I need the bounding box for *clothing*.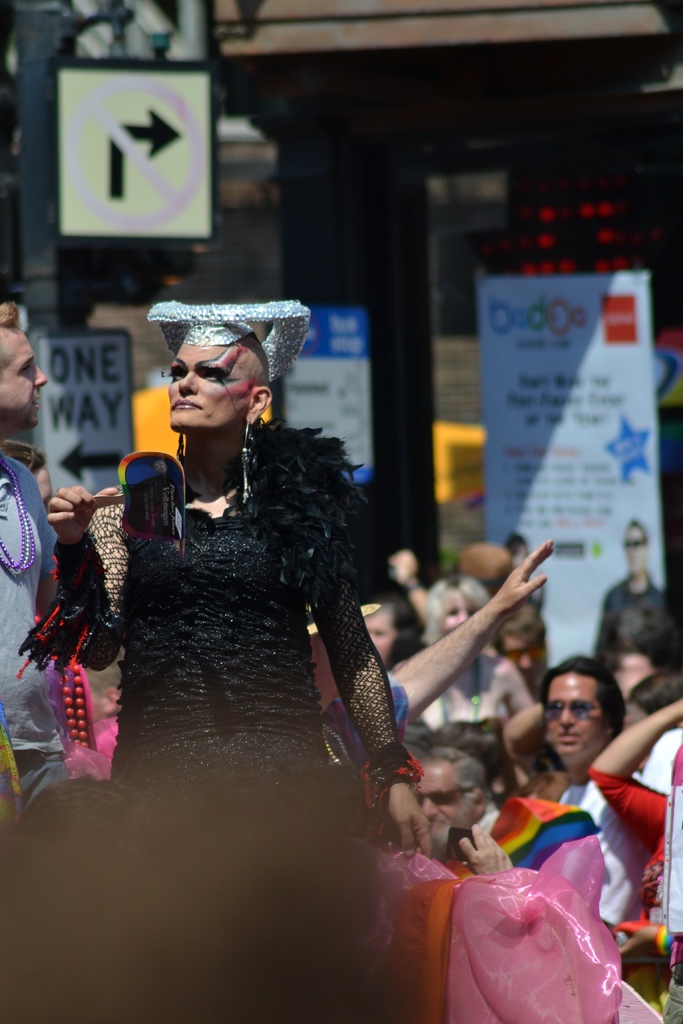
Here it is: locate(550, 778, 630, 918).
